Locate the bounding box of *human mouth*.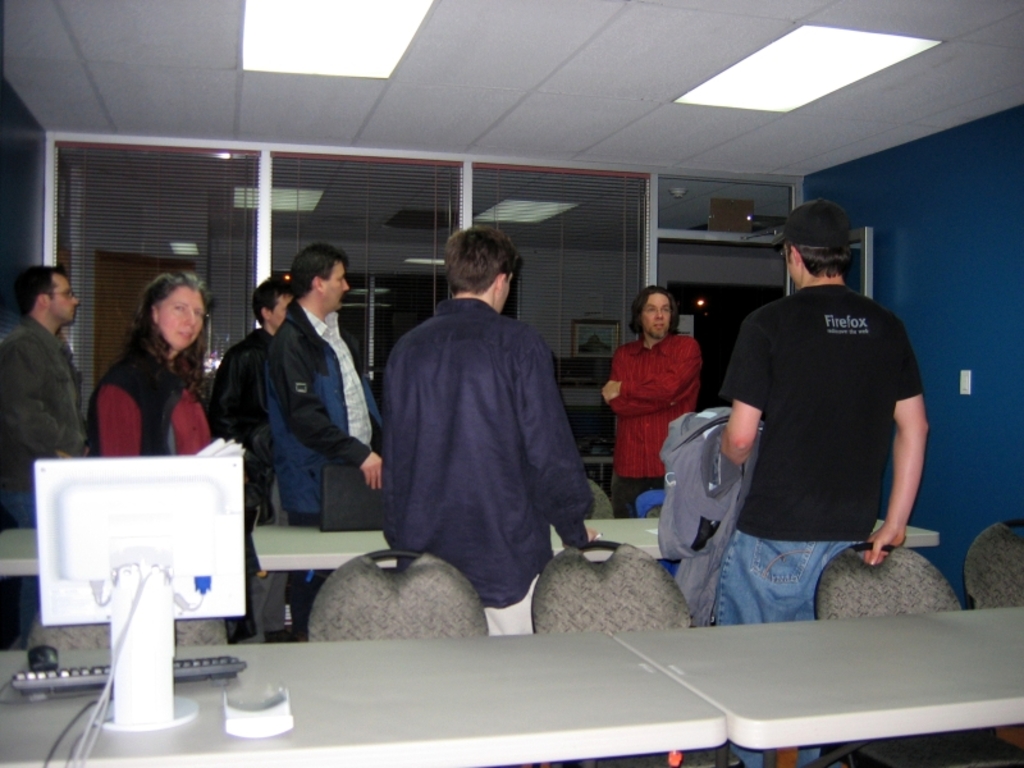
Bounding box: bbox=(335, 291, 347, 306).
